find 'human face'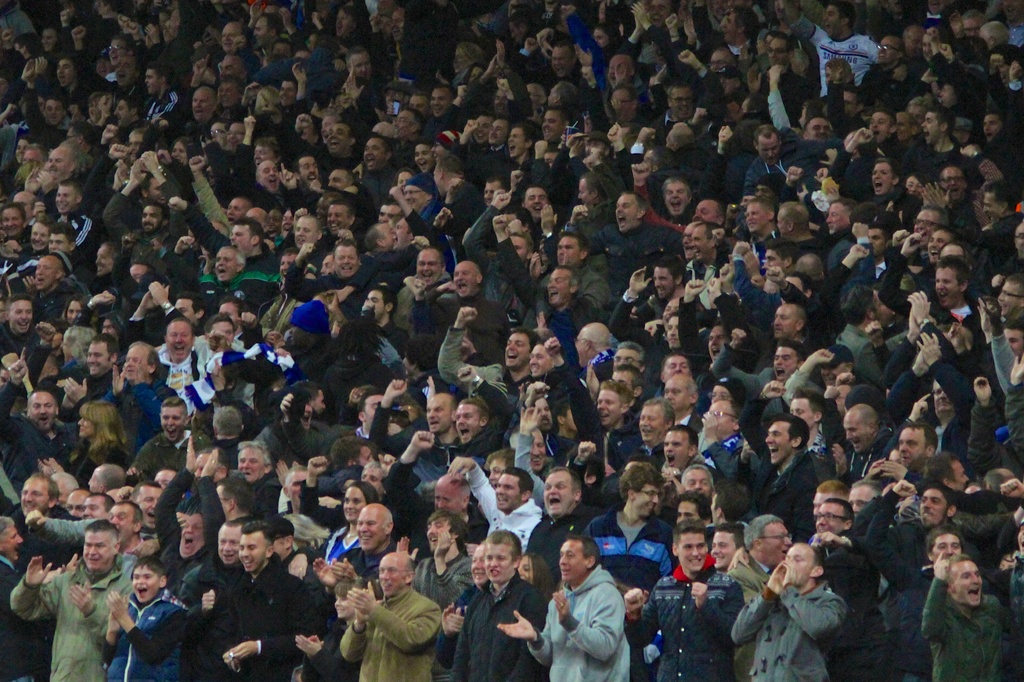
(x1=611, y1=372, x2=634, y2=394)
